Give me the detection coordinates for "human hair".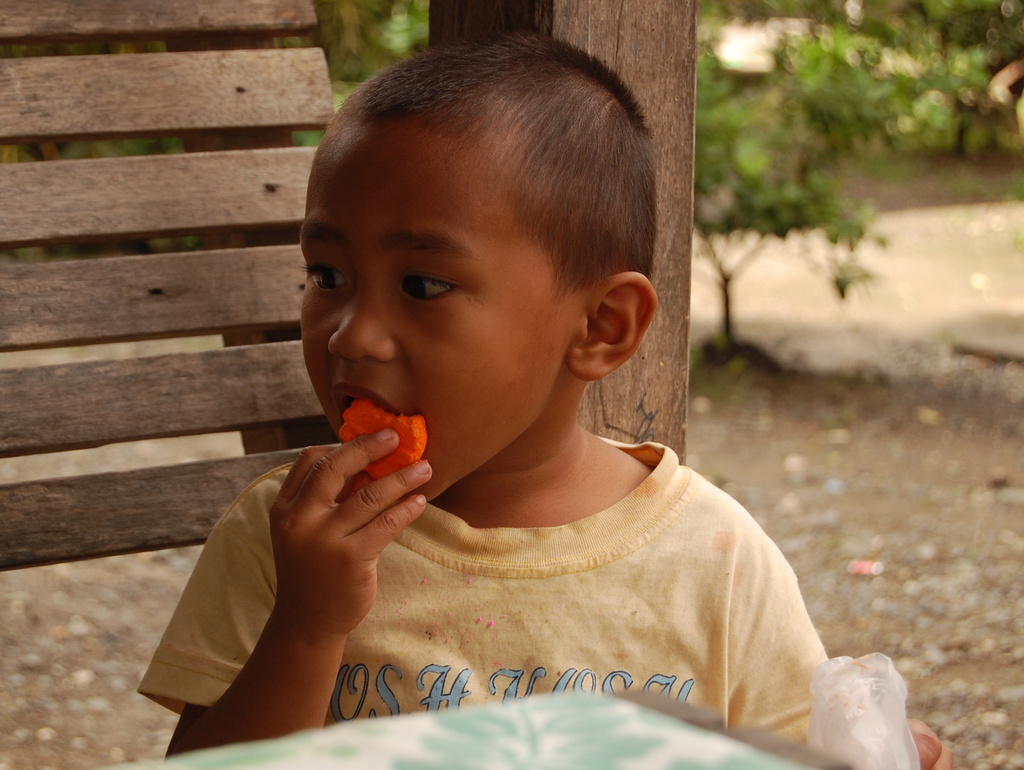
x1=319 y1=30 x2=636 y2=339.
